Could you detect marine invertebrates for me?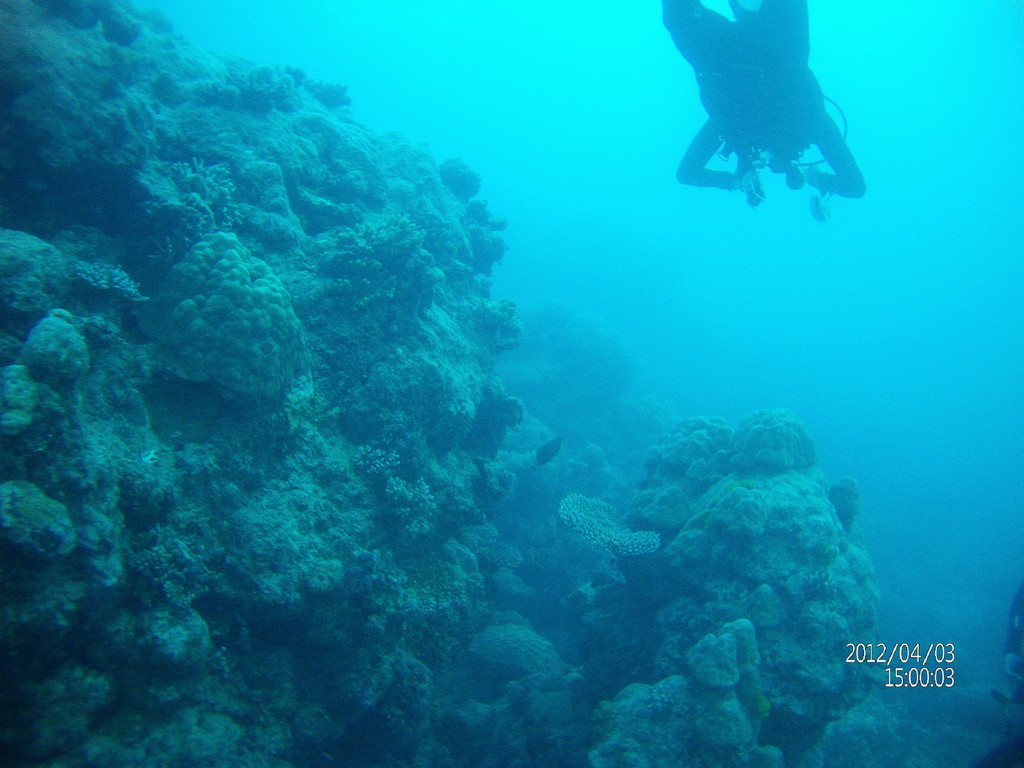
Detection result: {"x1": 382, "y1": 464, "x2": 447, "y2": 550}.
